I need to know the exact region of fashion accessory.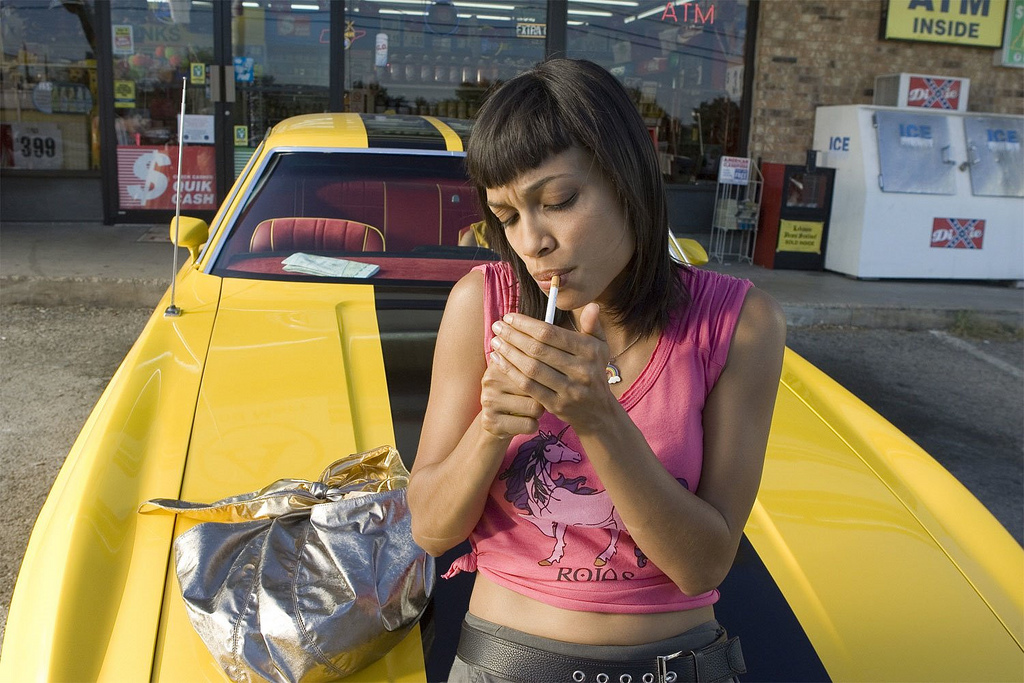
Region: 568:312:650:389.
